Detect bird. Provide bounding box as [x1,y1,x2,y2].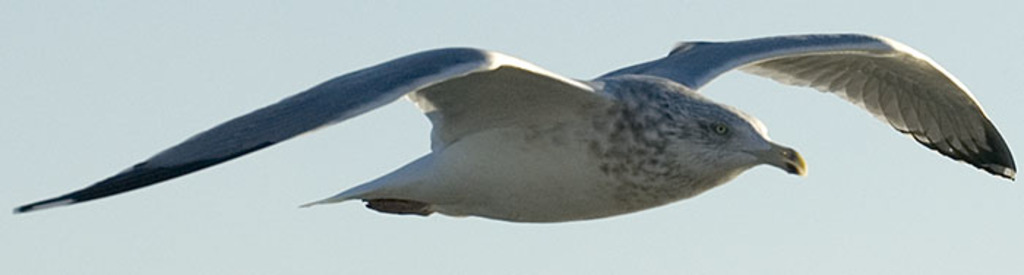
[78,26,932,224].
